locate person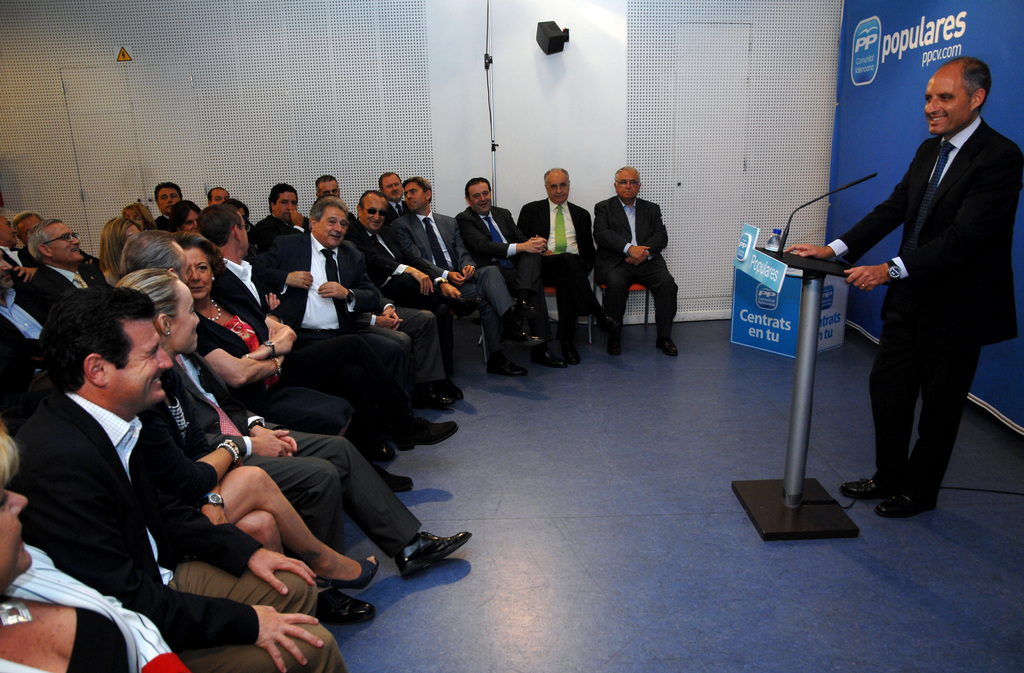
left=0, top=253, right=83, bottom=407
